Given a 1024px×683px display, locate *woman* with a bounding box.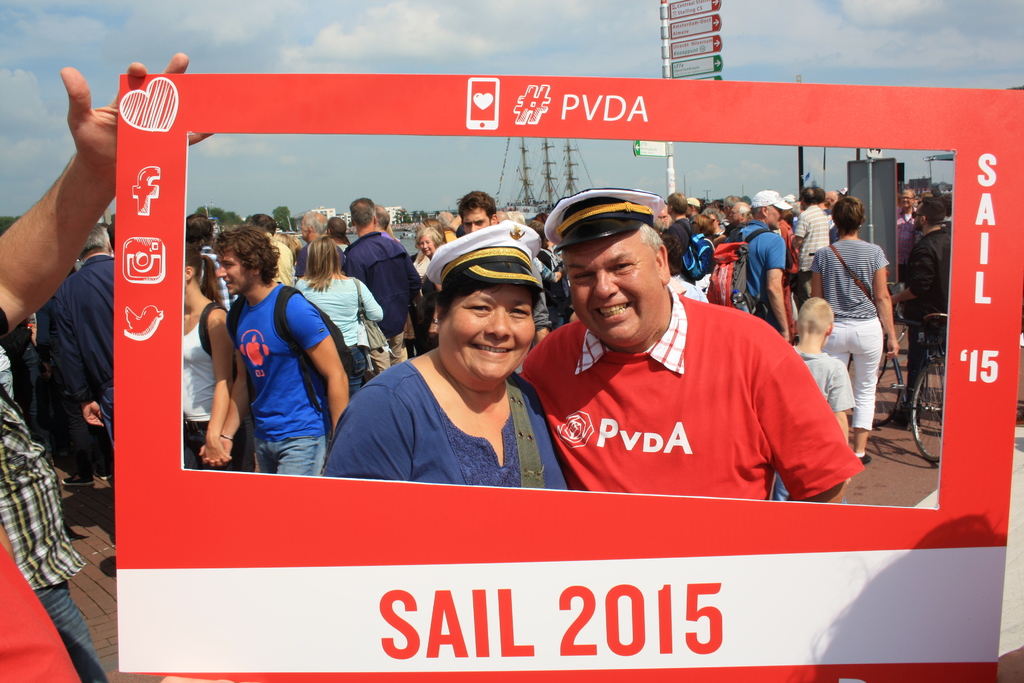
Located: locate(333, 242, 589, 500).
